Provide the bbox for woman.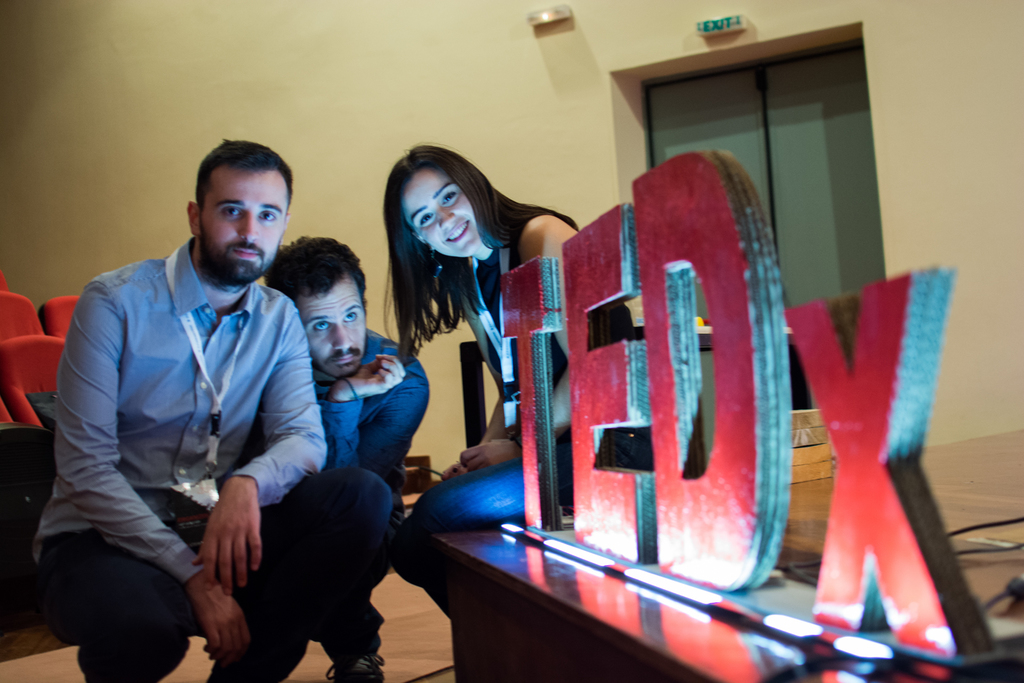
rect(387, 135, 591, 550).
